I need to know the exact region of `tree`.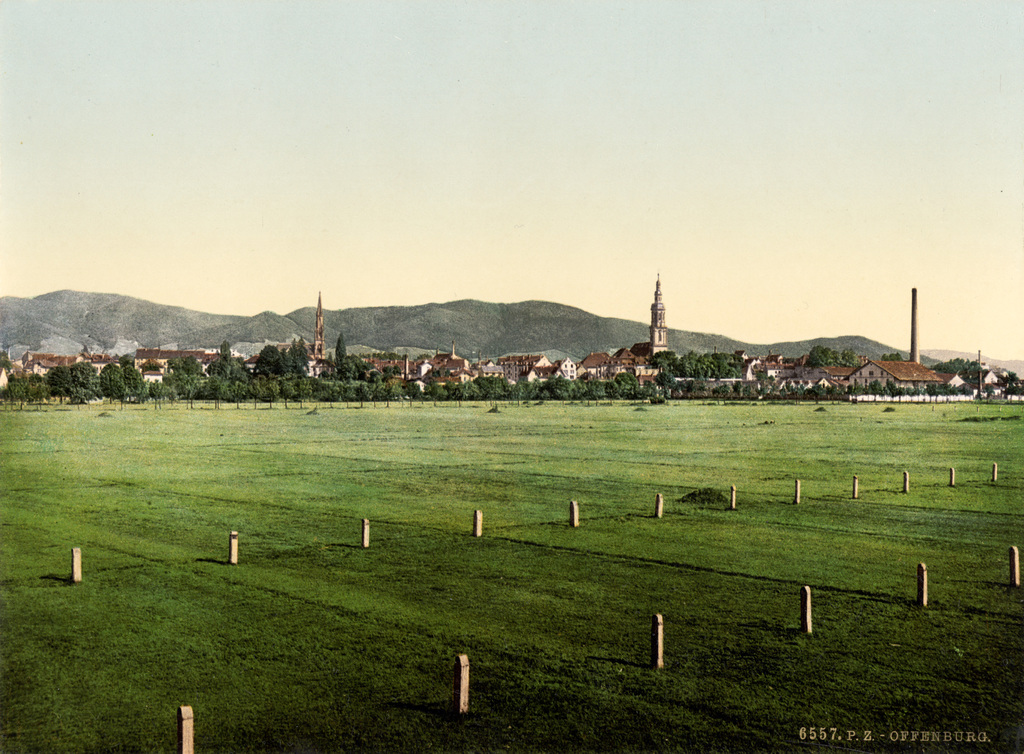
Region: crop(805, 341, 831, 369).
